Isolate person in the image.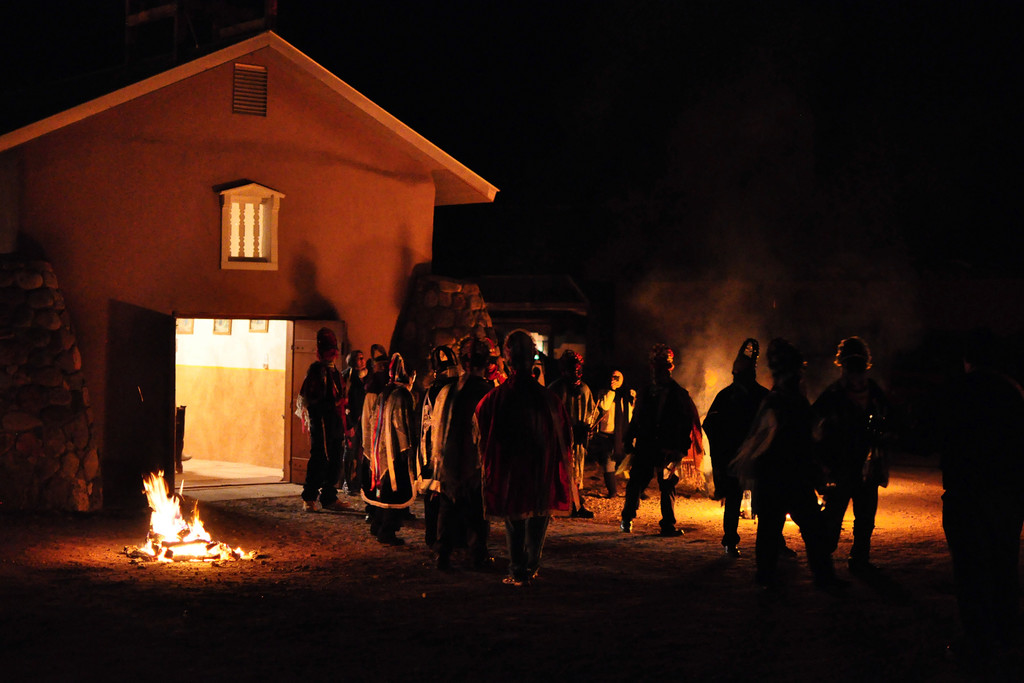
Isolated region: <bbox>362, 337, 394, 384</bbox>.
